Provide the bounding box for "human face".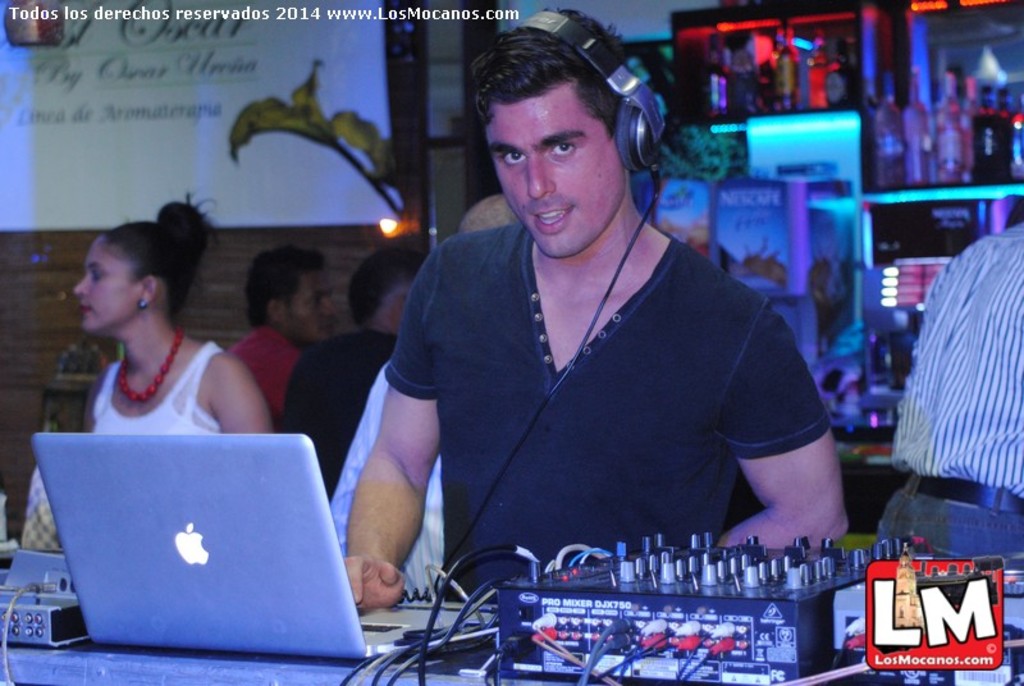
detection(282, 266, 338, 342).
